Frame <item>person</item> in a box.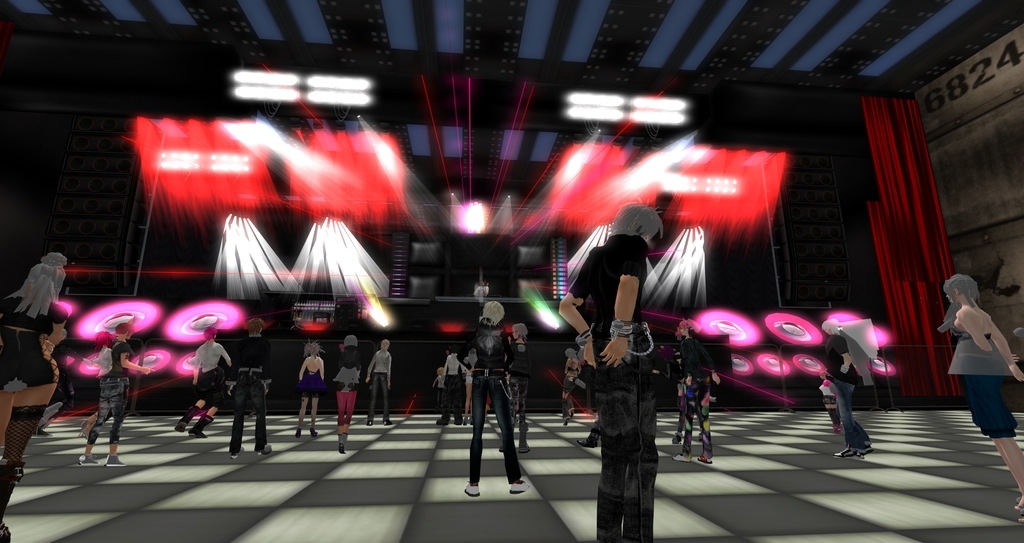
bbox=[74, 316, 161, 468].
